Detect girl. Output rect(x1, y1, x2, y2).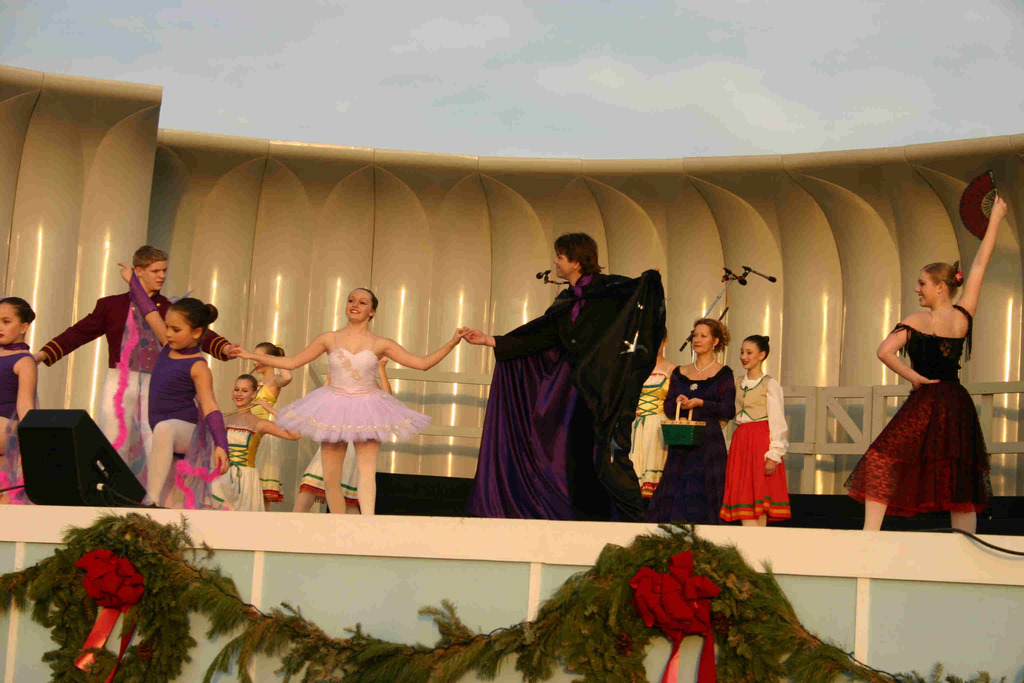
rect(227, 283, 460, 518).
